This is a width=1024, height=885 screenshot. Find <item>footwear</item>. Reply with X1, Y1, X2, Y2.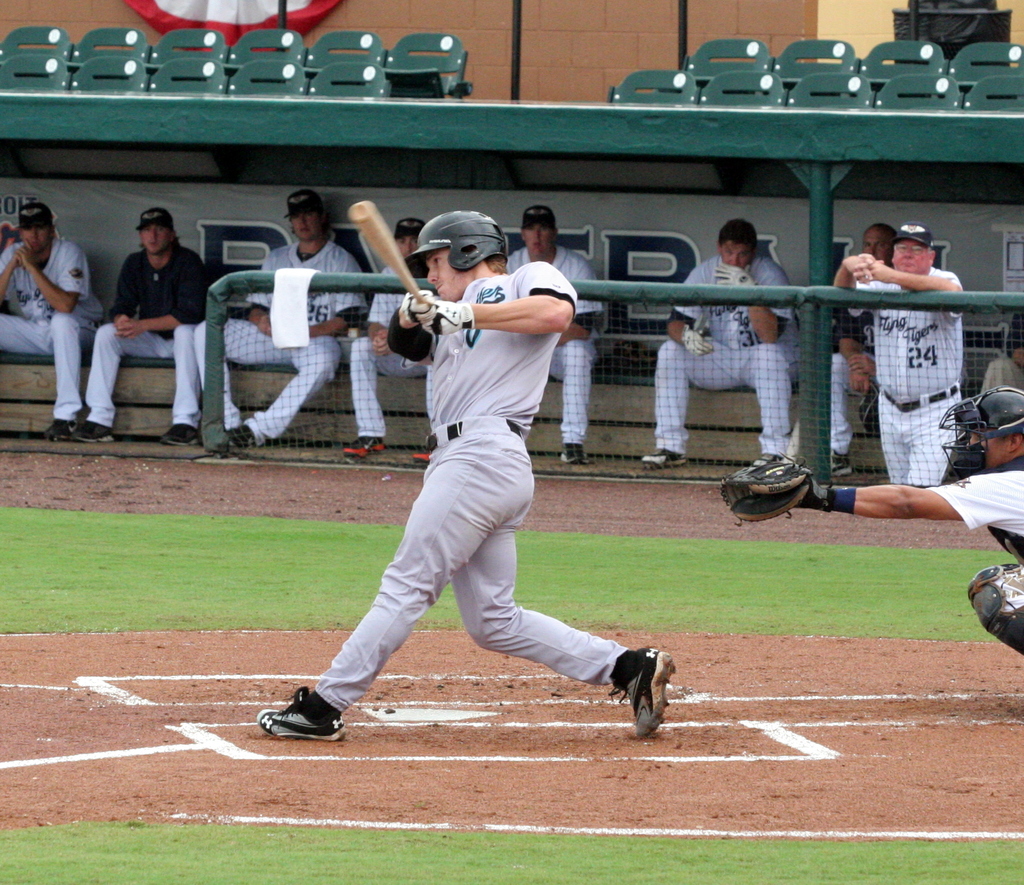
75, 421, 115, 444.
